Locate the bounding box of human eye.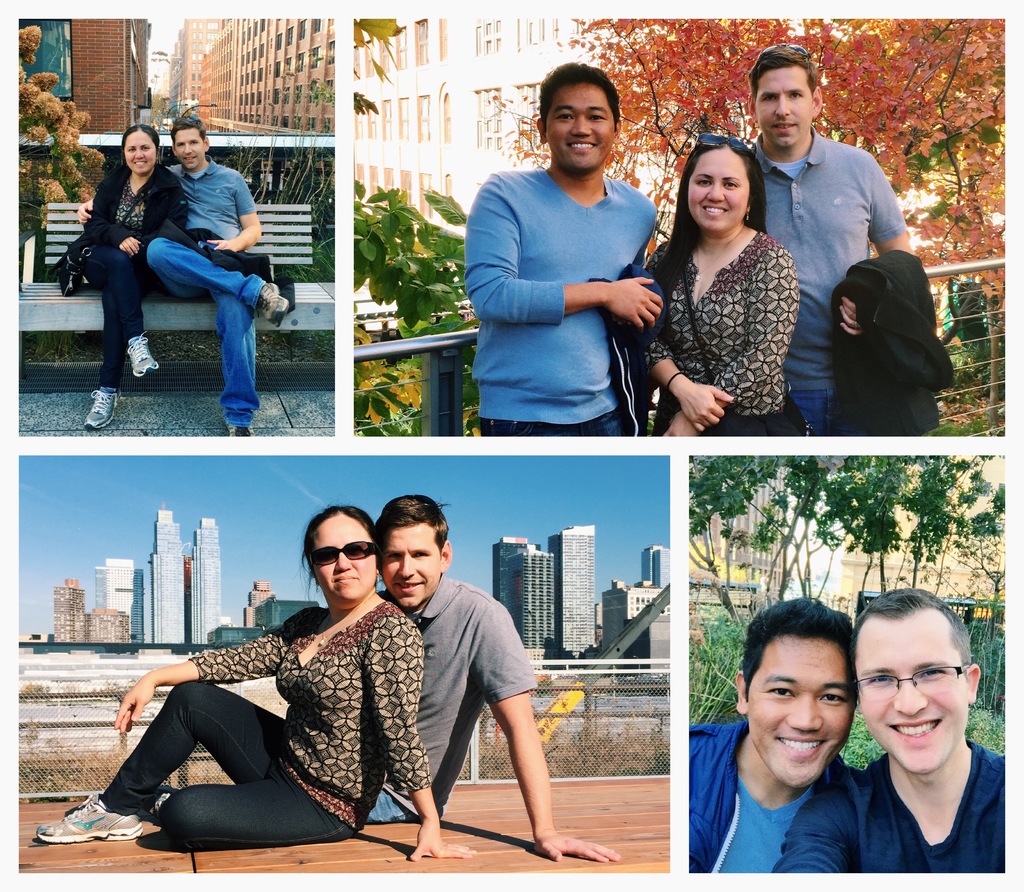
Bounding box: x1=387, y1=548, x2=404, y2=563.
